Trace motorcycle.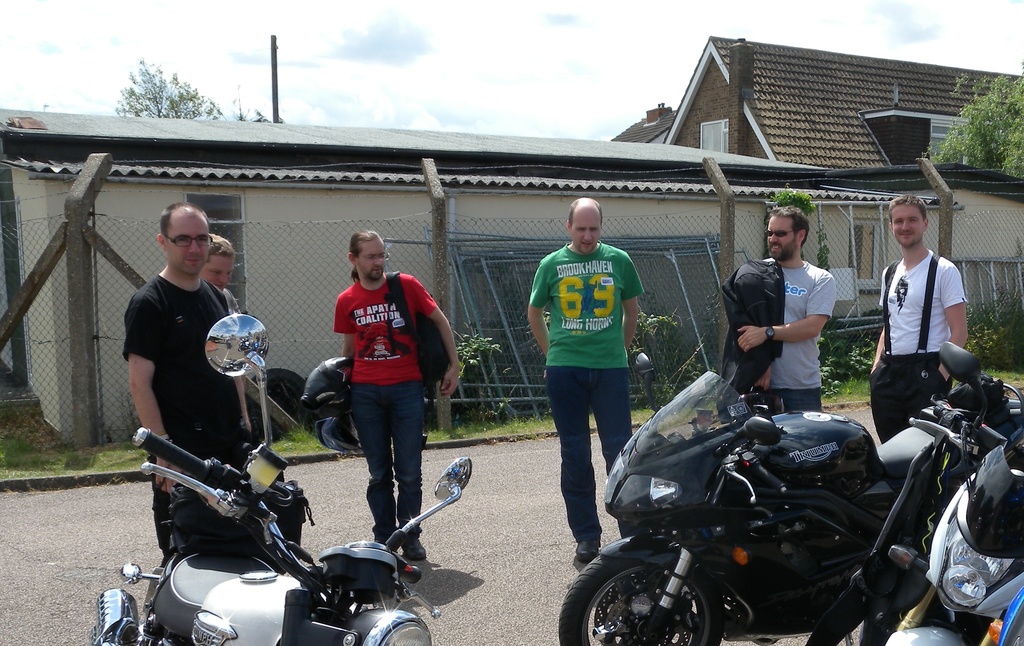
Traced to locate(857, 344, 1023, 645).
